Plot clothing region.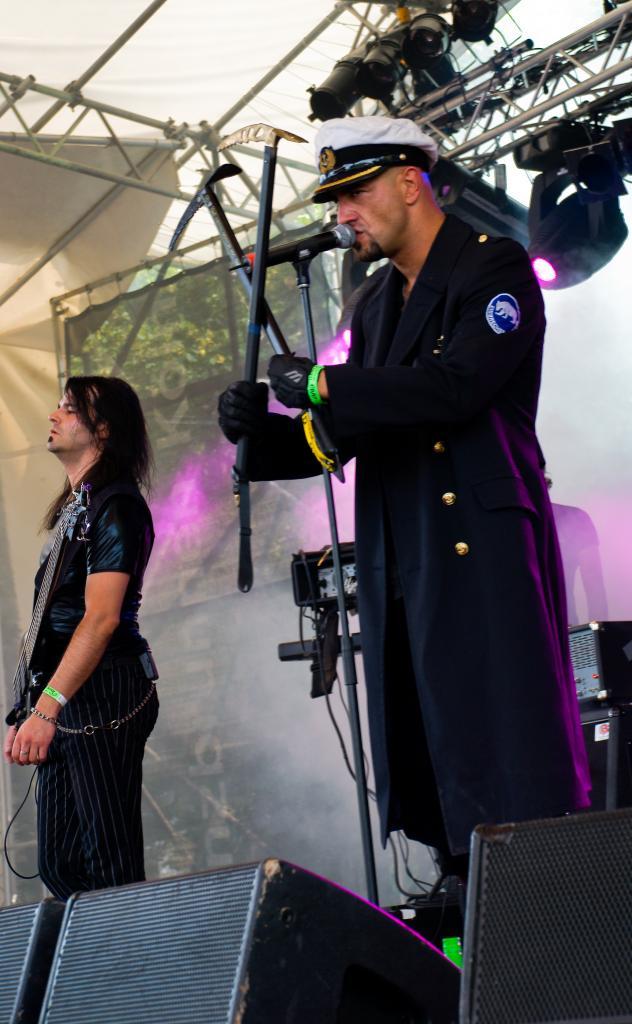
Plotted at {"x1": 21, "y1": 469, "x2": 147, "y2": 732}.
